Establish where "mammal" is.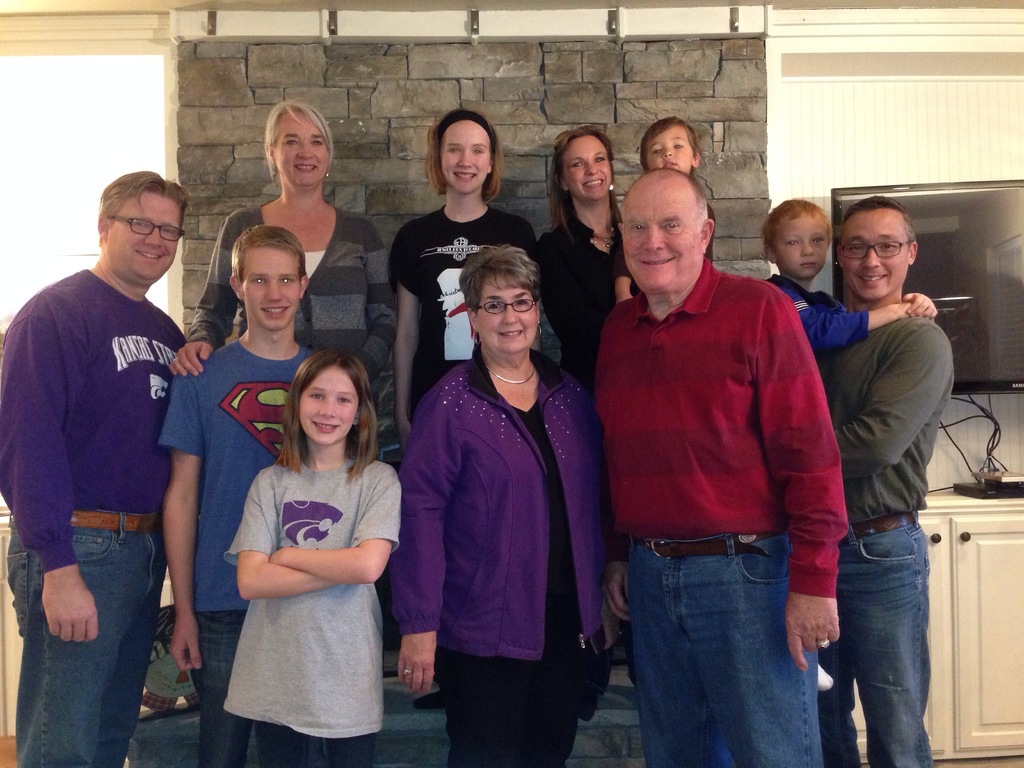
Established at (x1=0, y1=168, x2=189, y2=767).
